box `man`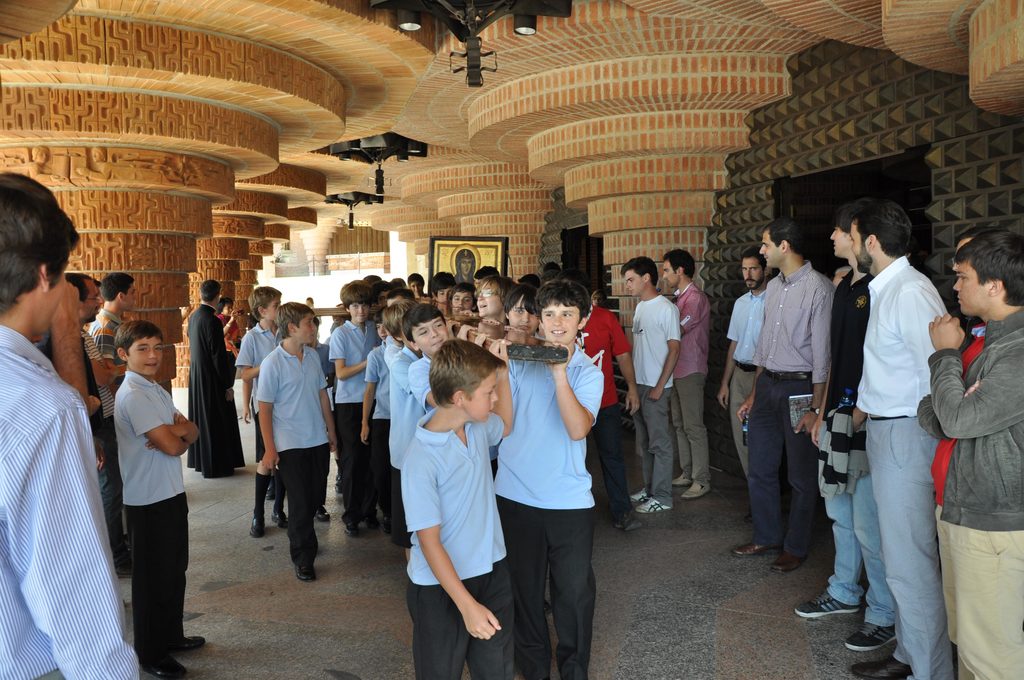
rect(849, 197, 956, 679)
